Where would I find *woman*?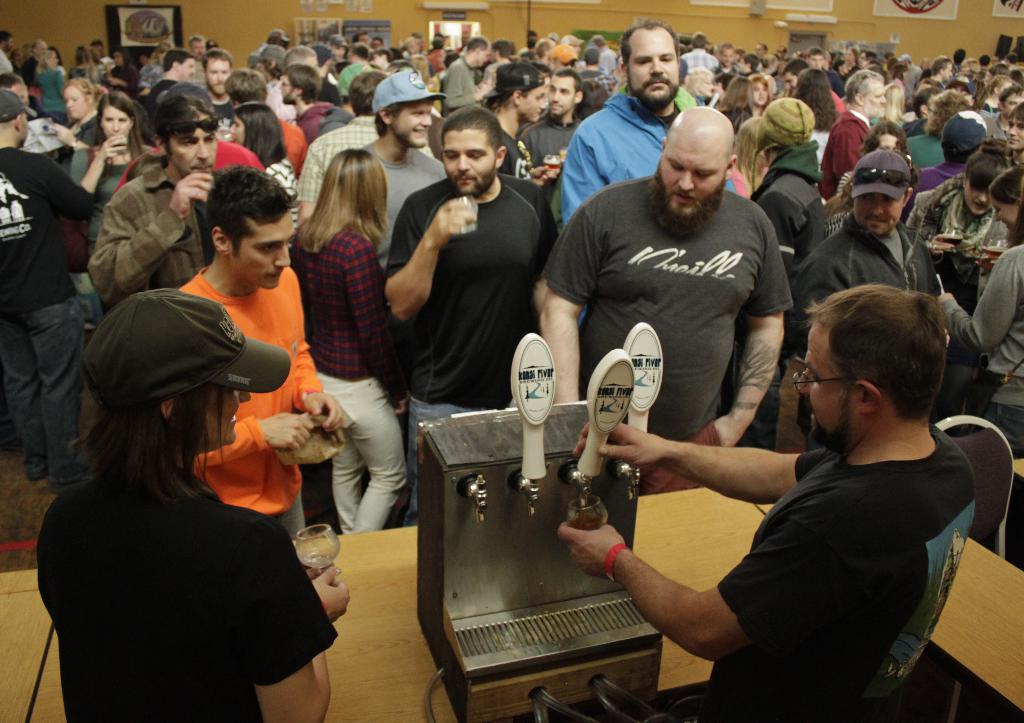
At {"x1": 33, "y1": 51, "x2": 72, "y2": 123}.
